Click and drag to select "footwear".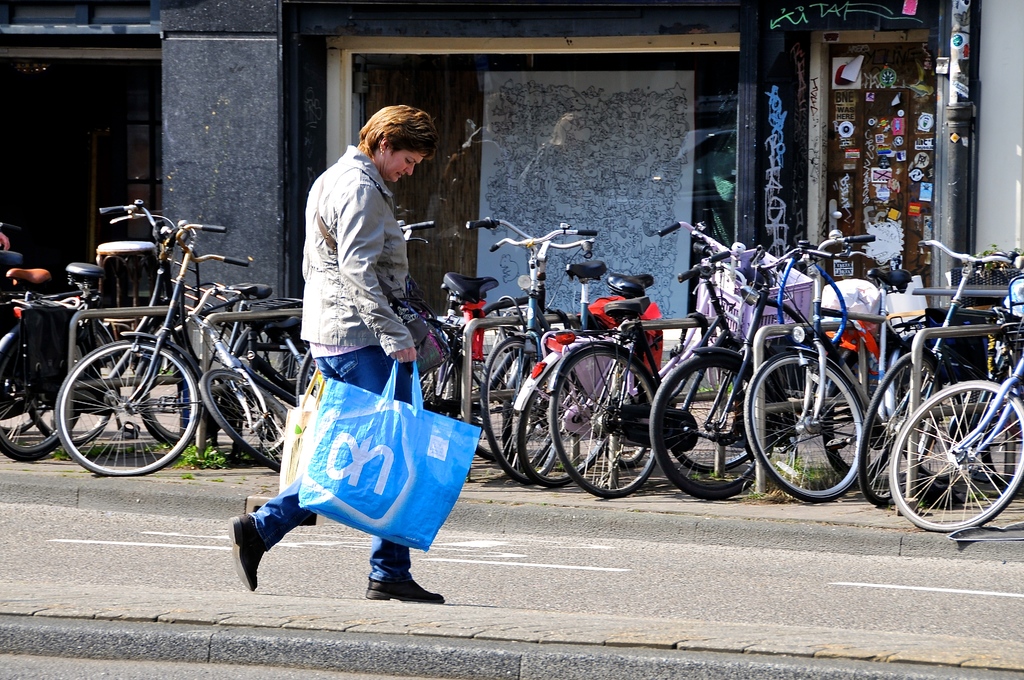
Selection: box=[362, 574, 447, 606].
